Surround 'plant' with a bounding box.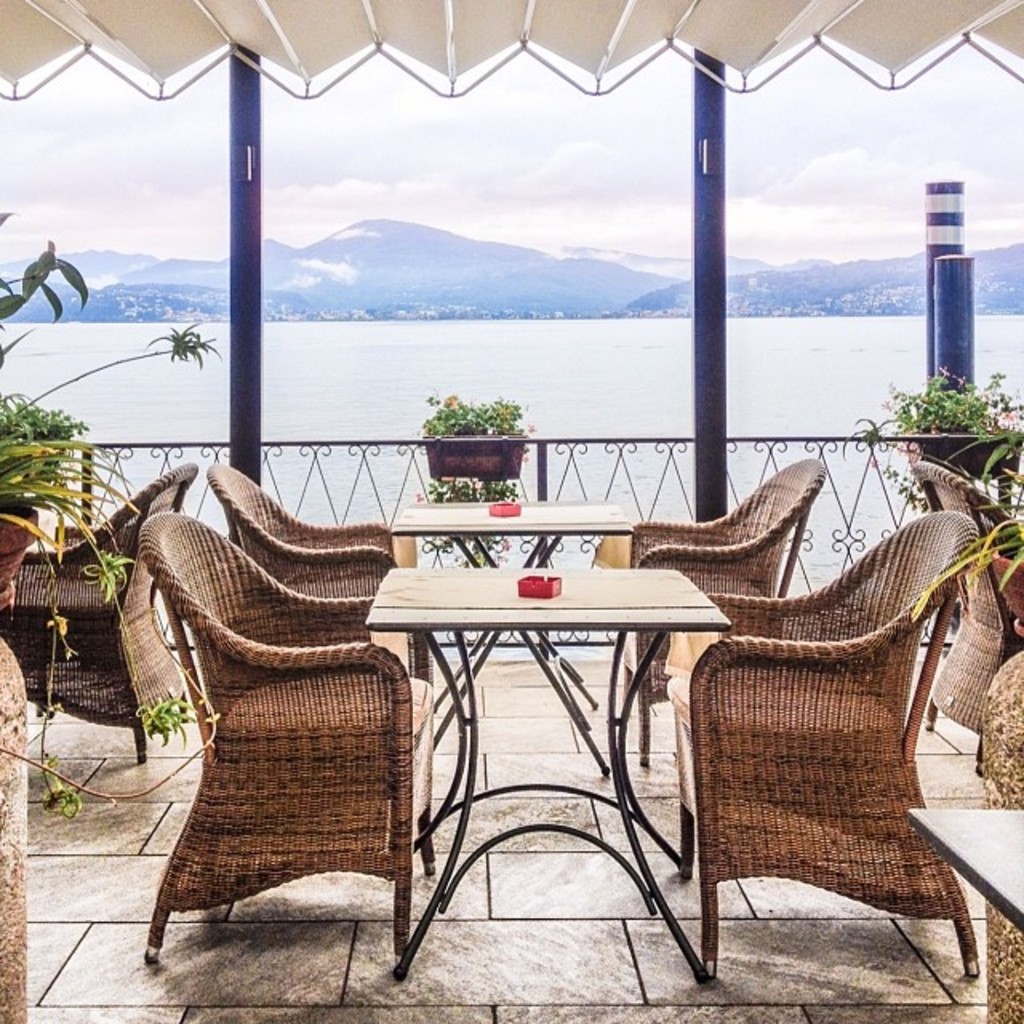
rect(864, 352, 1022, 496).
